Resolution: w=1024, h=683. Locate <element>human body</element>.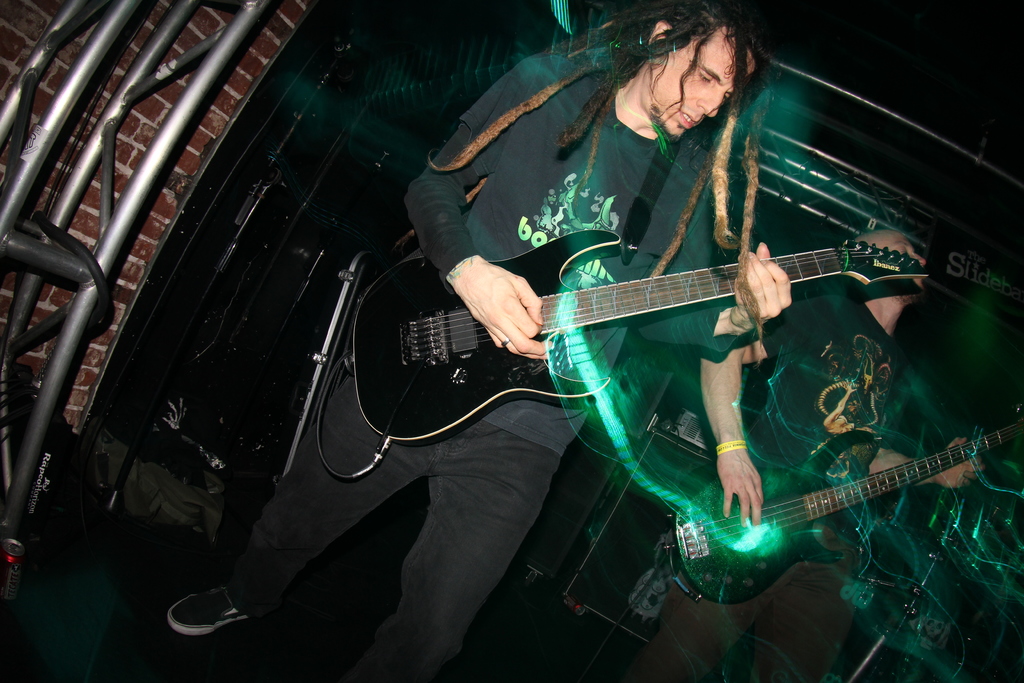
bbox(226, 0, 789, 682).
